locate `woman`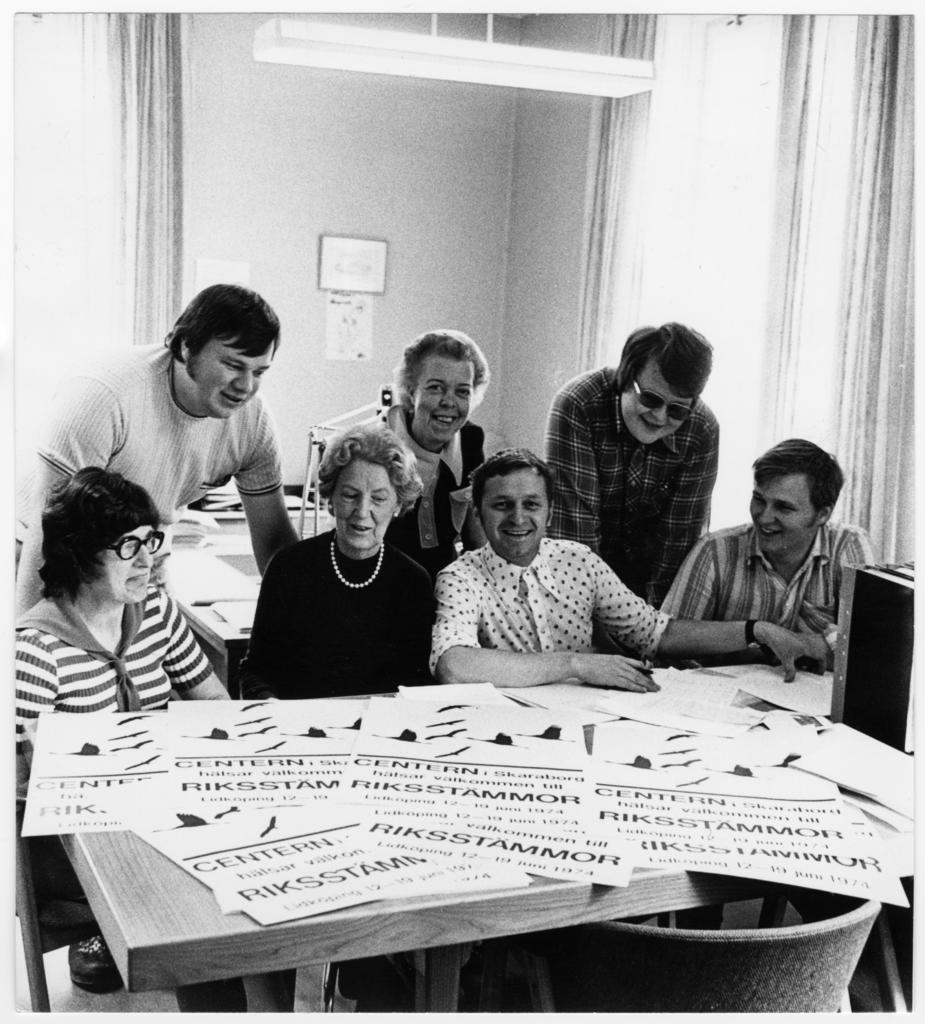
select_region(361, 326, 504, 575)
